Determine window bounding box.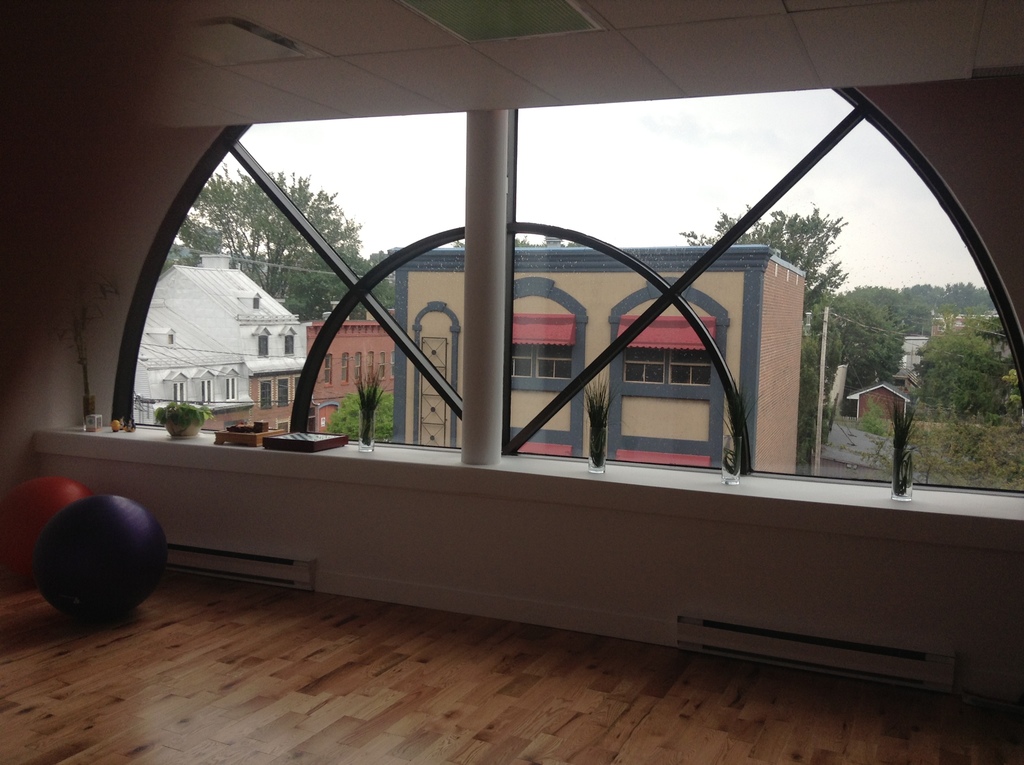
Determined: <bbox>355, 353, 364, 380</bbox>.
